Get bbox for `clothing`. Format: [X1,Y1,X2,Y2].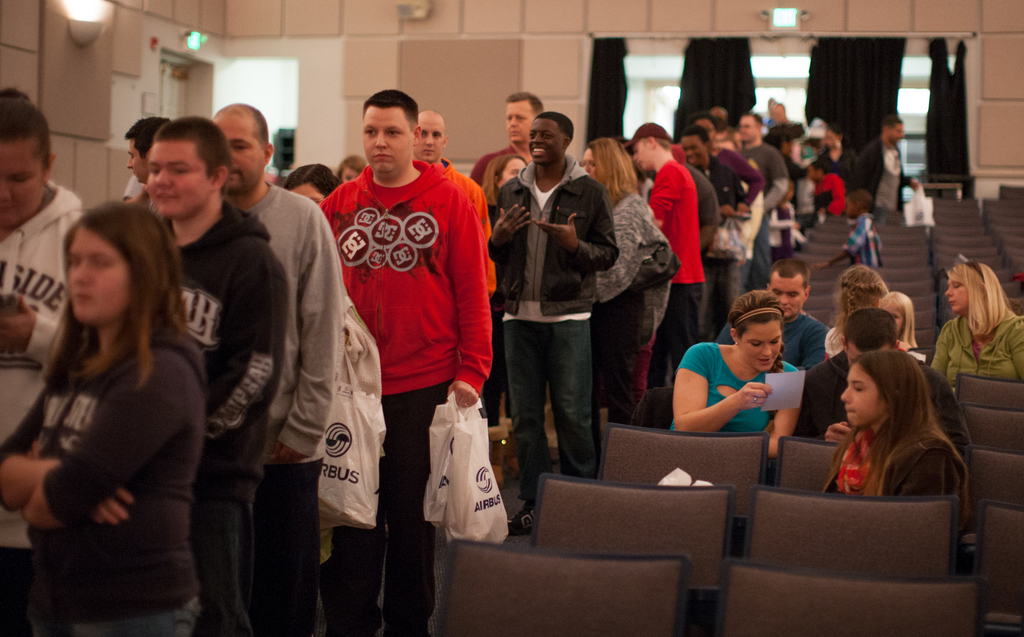
[675,340,806,446].
